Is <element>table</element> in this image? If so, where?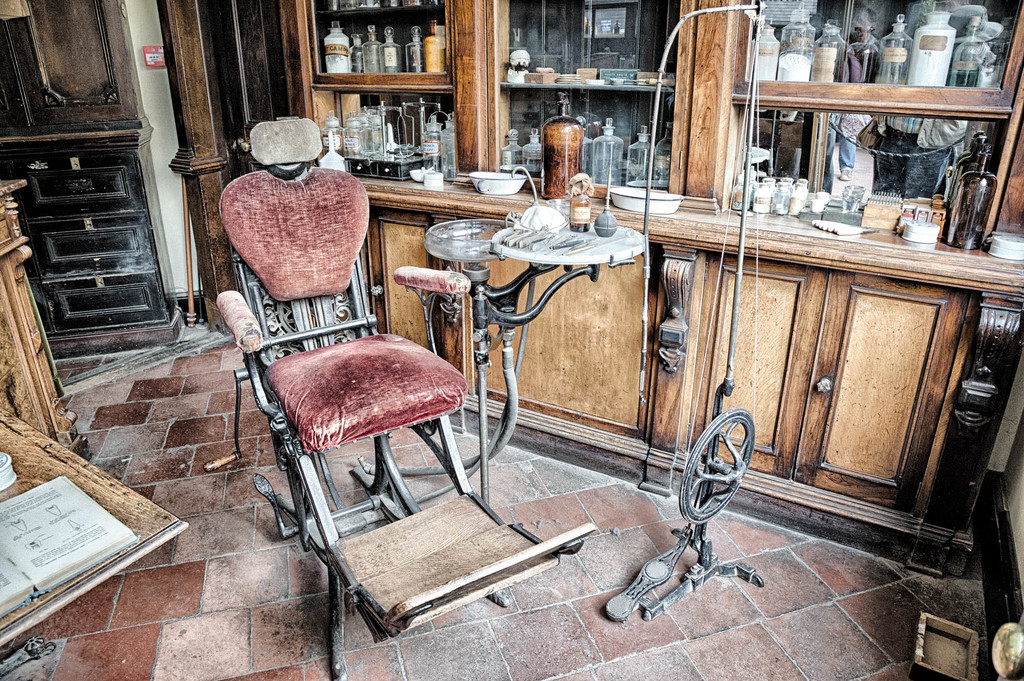
Yes, at left=170, top=117, right=1023, bottom=595.
